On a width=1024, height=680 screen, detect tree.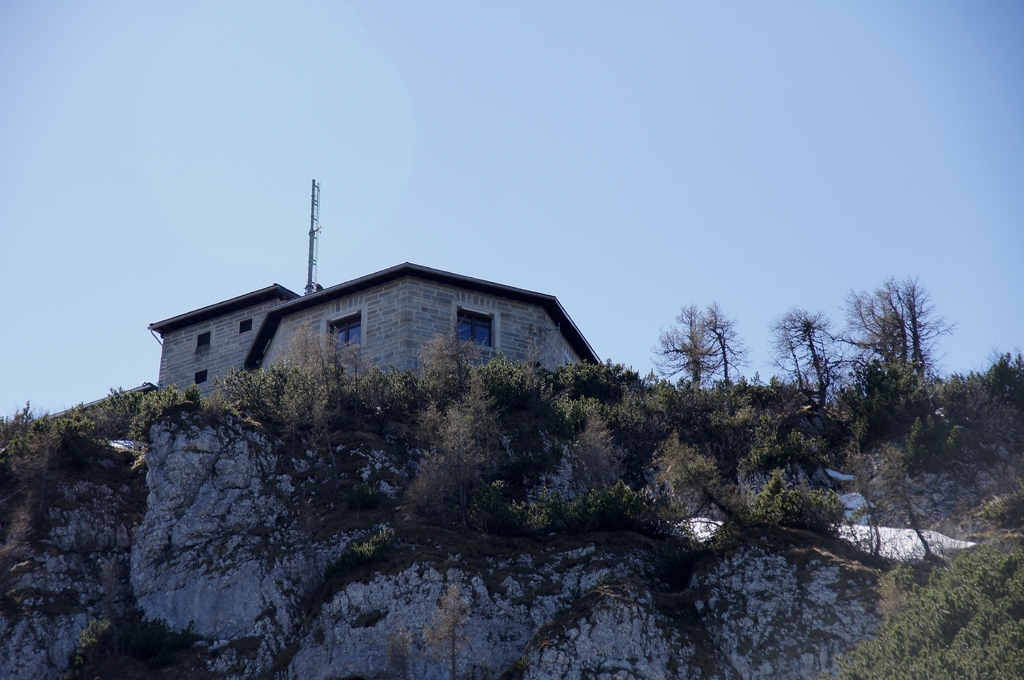
detection(701, 302, 746, 382).
